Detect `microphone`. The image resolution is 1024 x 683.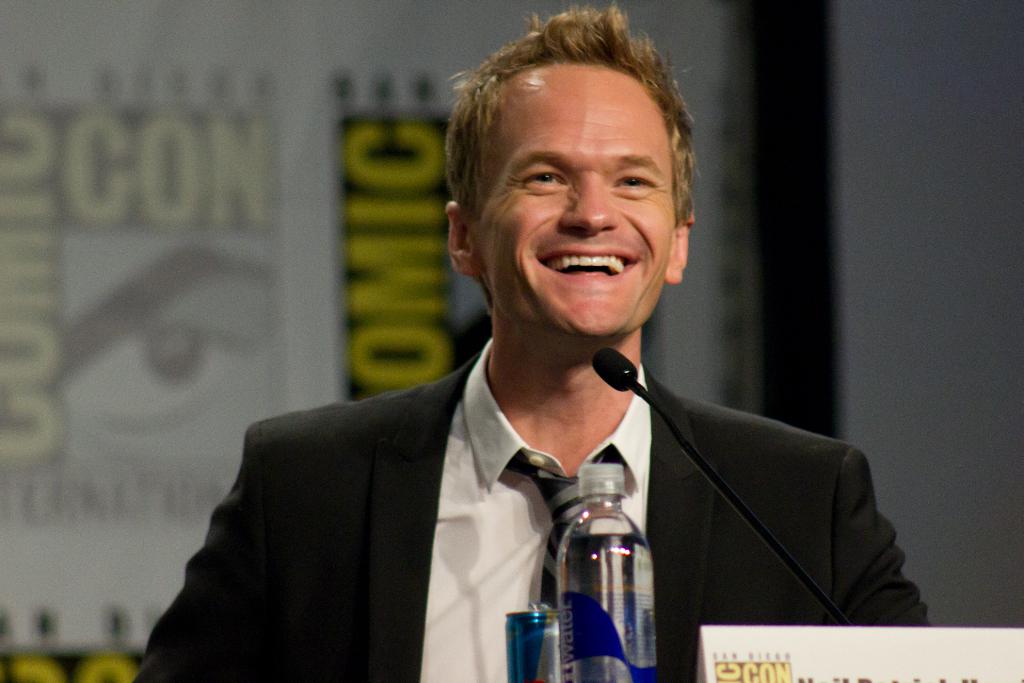
x1=587, y1=344, x2=643, y2=393.
